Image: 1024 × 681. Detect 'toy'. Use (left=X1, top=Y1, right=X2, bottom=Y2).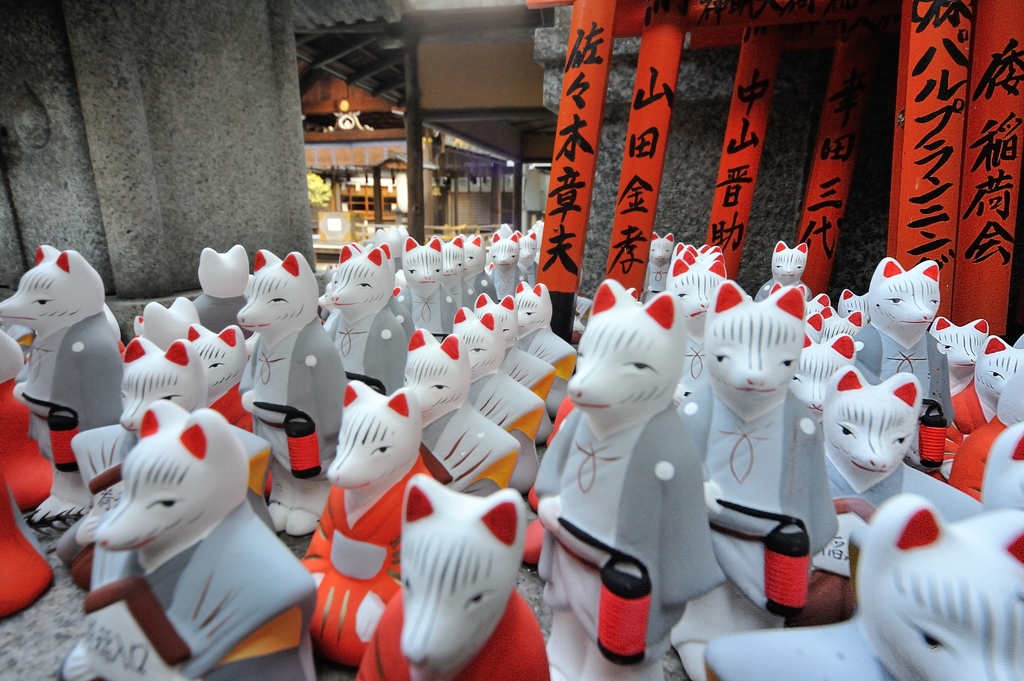
(left=767, top=282, right=812, bottom=300).
